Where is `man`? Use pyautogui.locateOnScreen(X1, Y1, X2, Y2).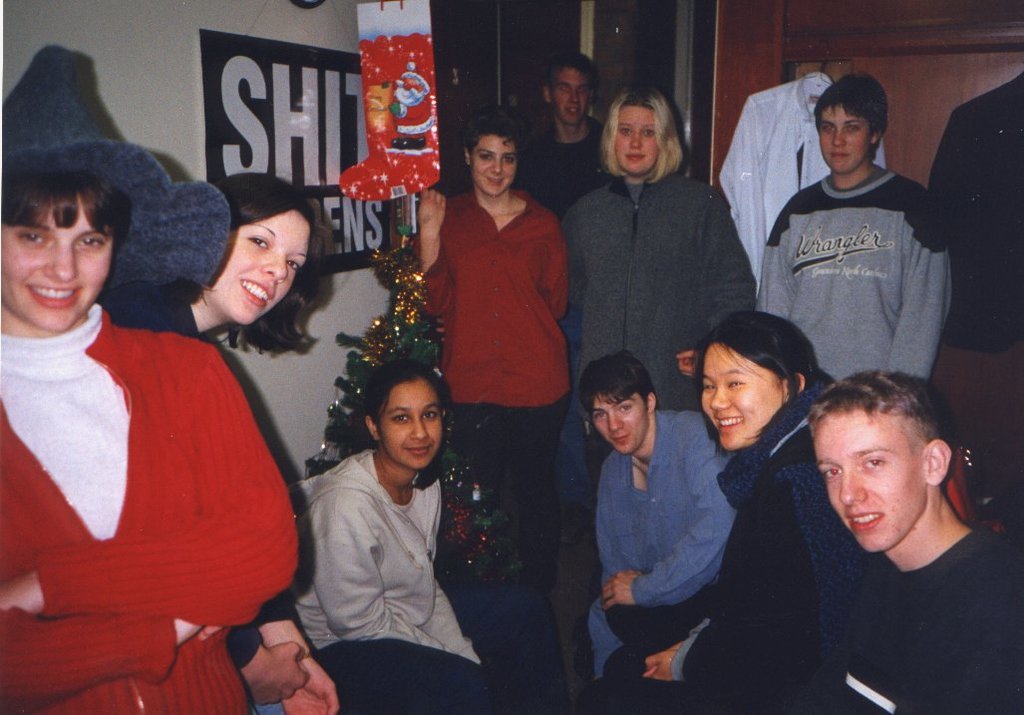
pyautogui.locateOnScreen(511, 51, 615, 552).
